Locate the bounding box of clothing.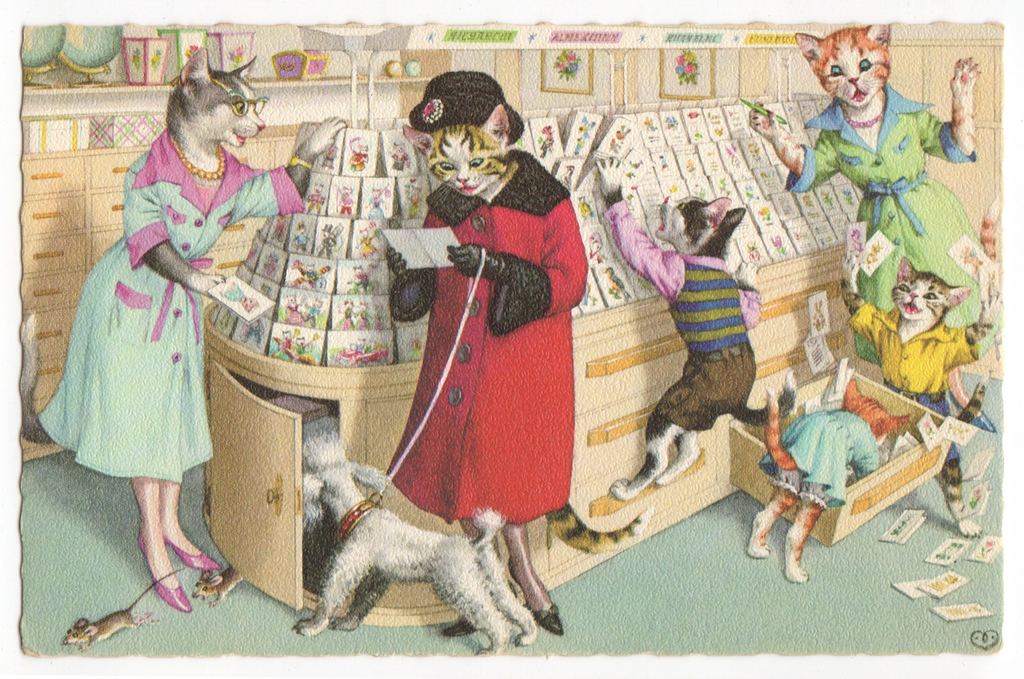
Bounding box: <box>290,229,307,247</box>.
